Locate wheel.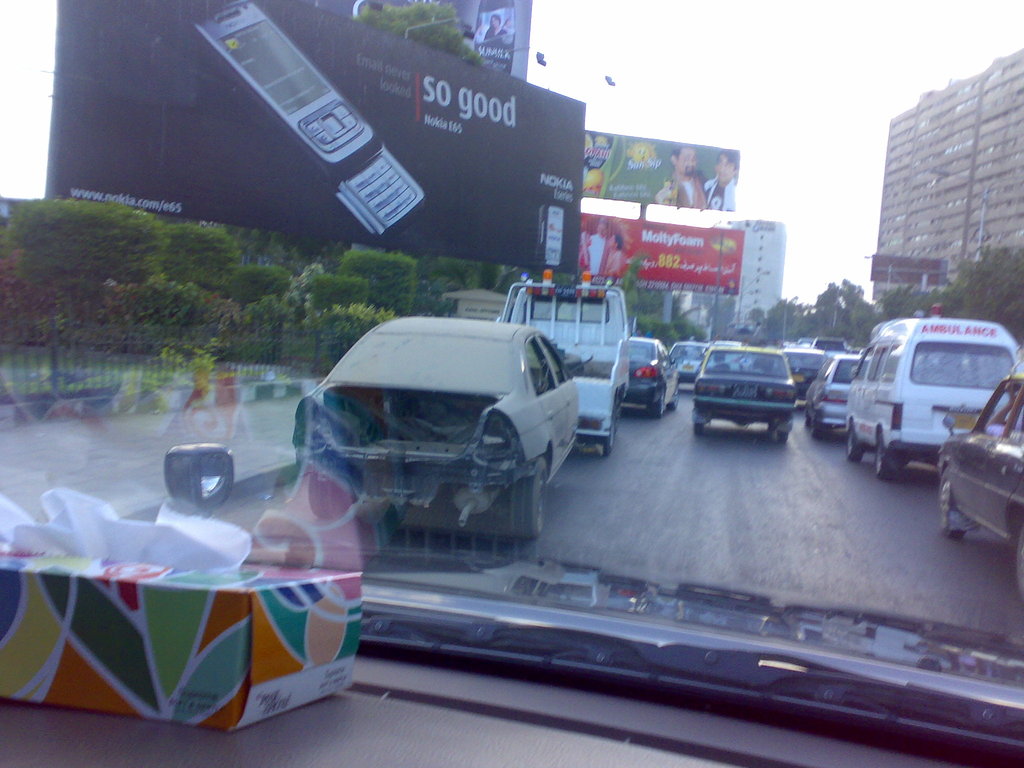
Bounding box: 602:415:618:460.
